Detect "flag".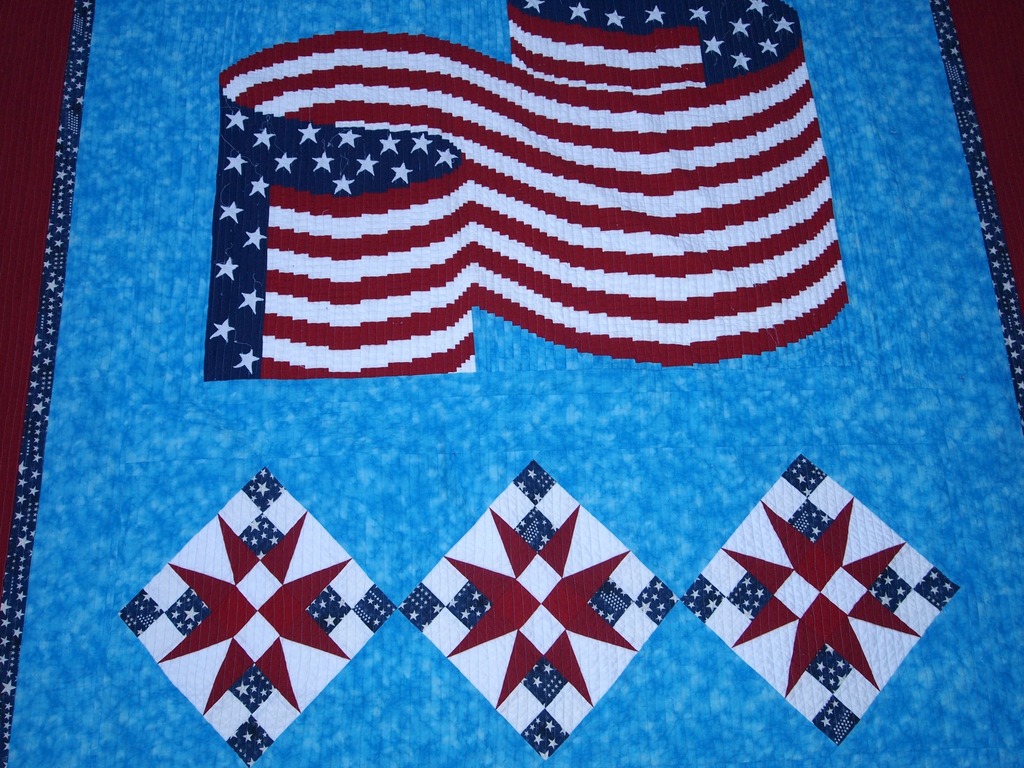
Detected at l=225, t=52, r=832, b=394.
